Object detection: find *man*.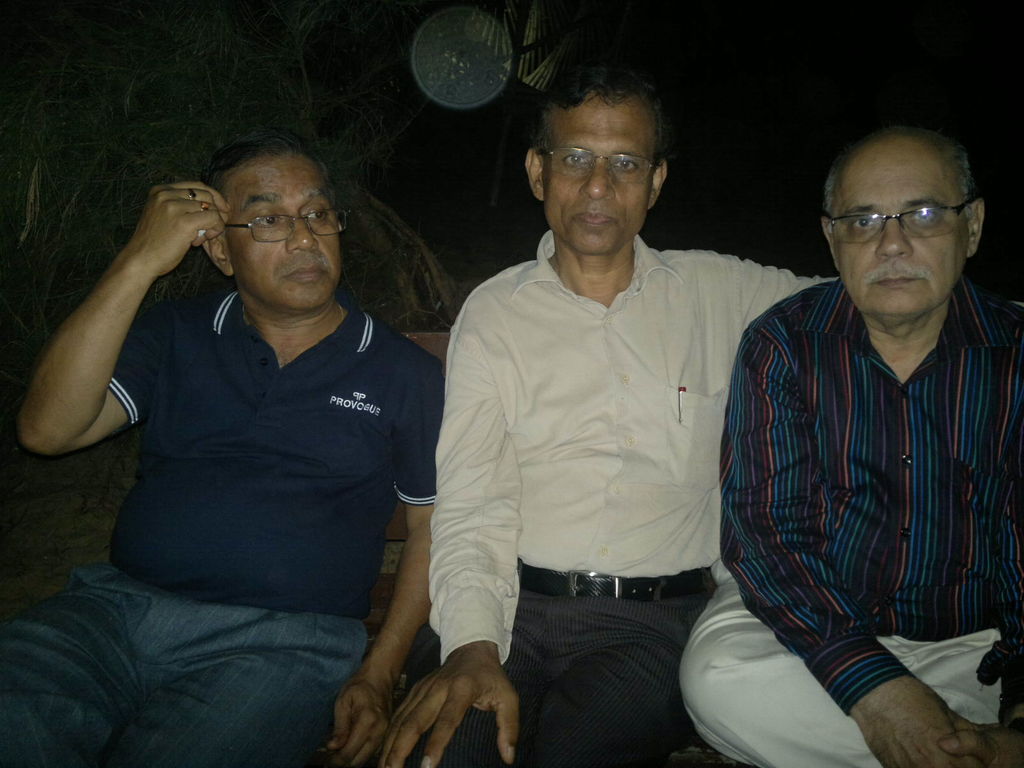
399, 65, 796, 755.
